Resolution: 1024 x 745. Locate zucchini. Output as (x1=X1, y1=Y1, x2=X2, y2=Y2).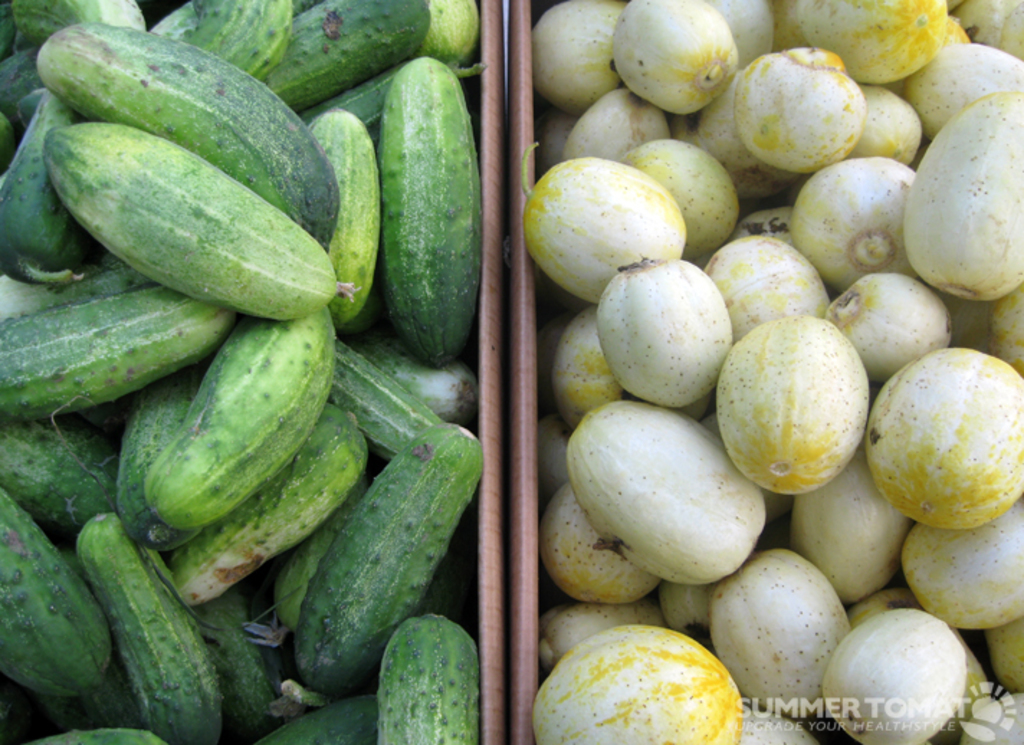
(x1=29, y1=108, x2=360, y2=322).
